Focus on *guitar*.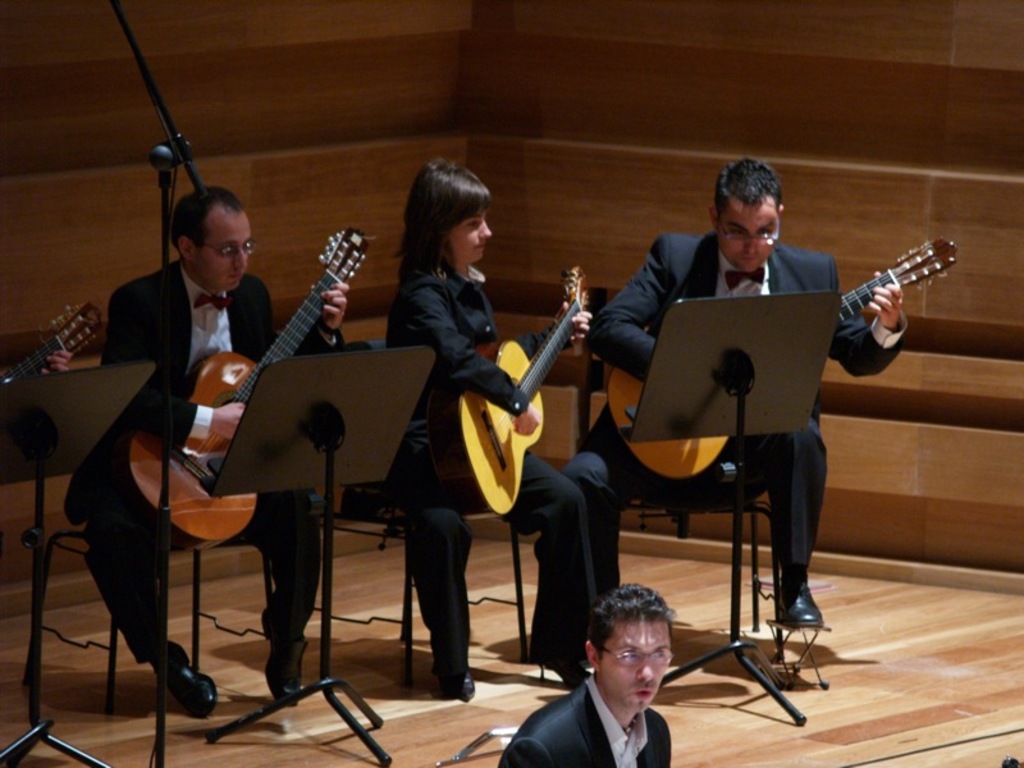
Focused at 0:301:97:390.
